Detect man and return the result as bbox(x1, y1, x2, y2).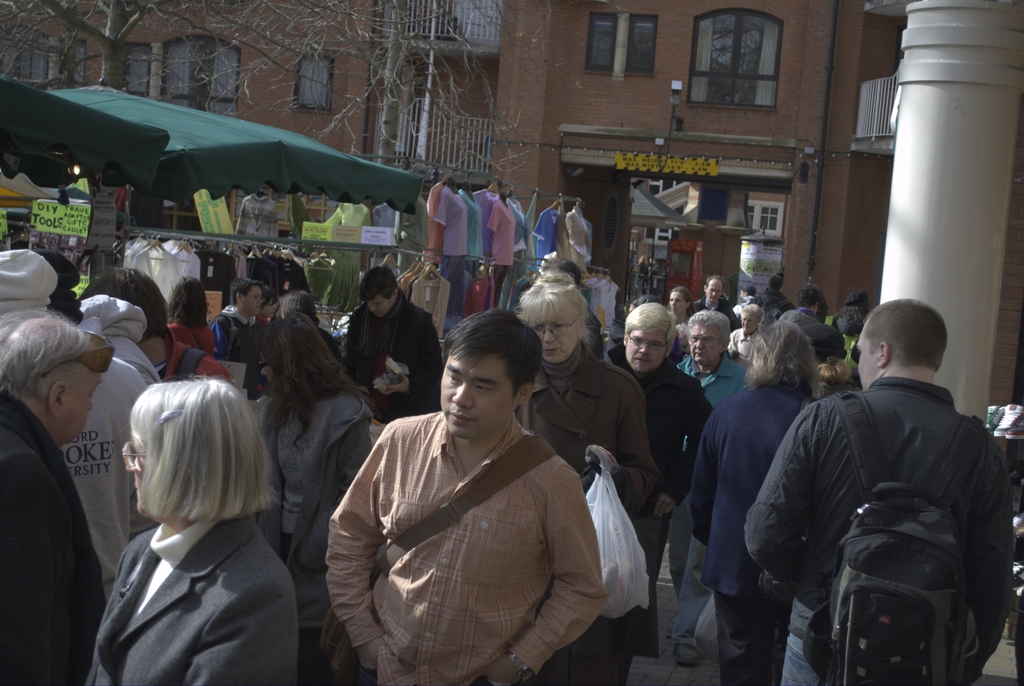
bbox(757, 273, 793, 317).
